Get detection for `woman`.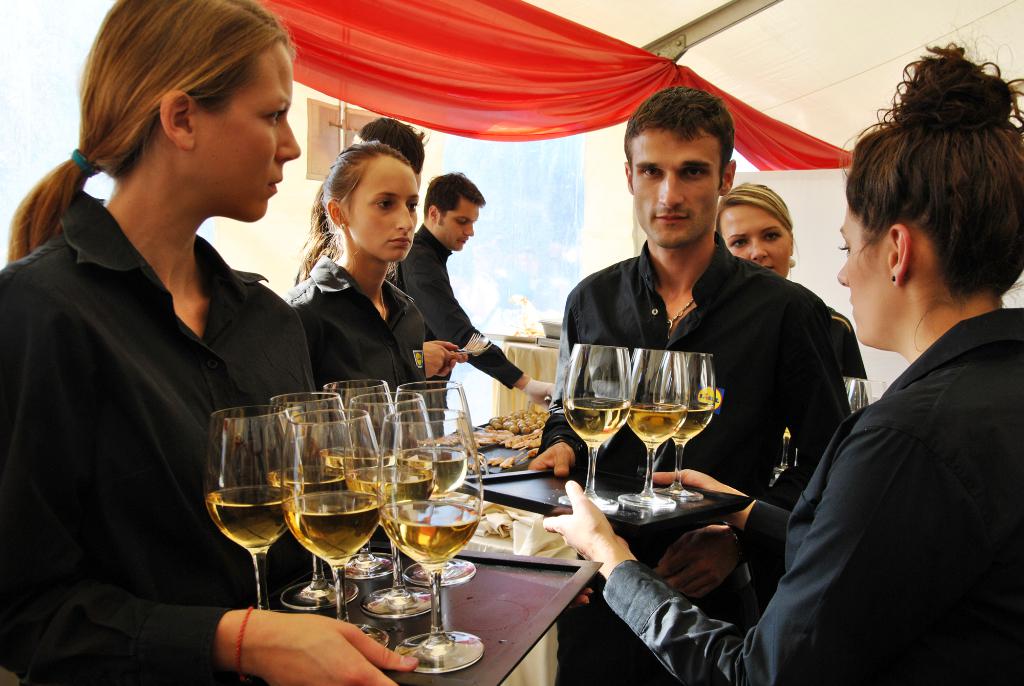
Detection: (0,0,434,685).
